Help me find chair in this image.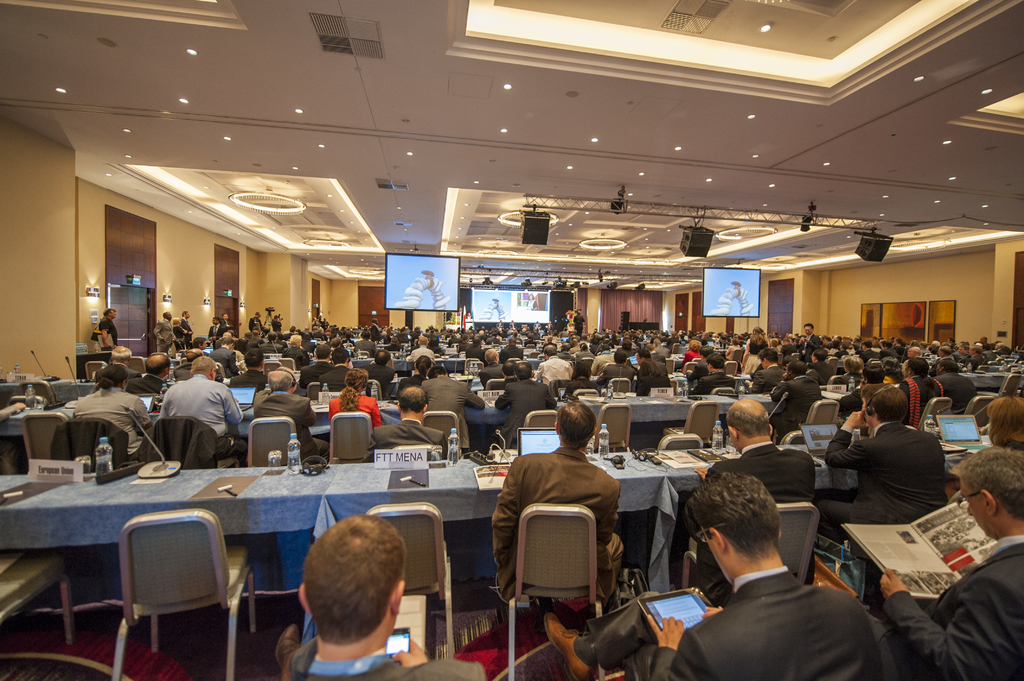
Found it: select_region(280, 356, 296, 373).
